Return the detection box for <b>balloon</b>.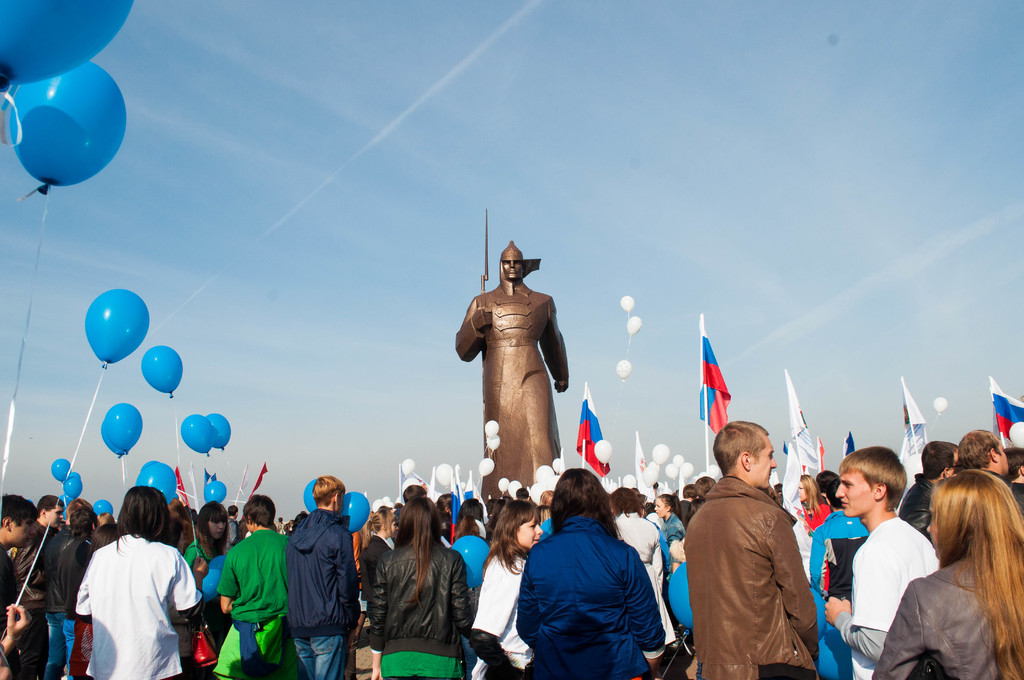
[x1=200, y1=567, x2=225, y2=604].
